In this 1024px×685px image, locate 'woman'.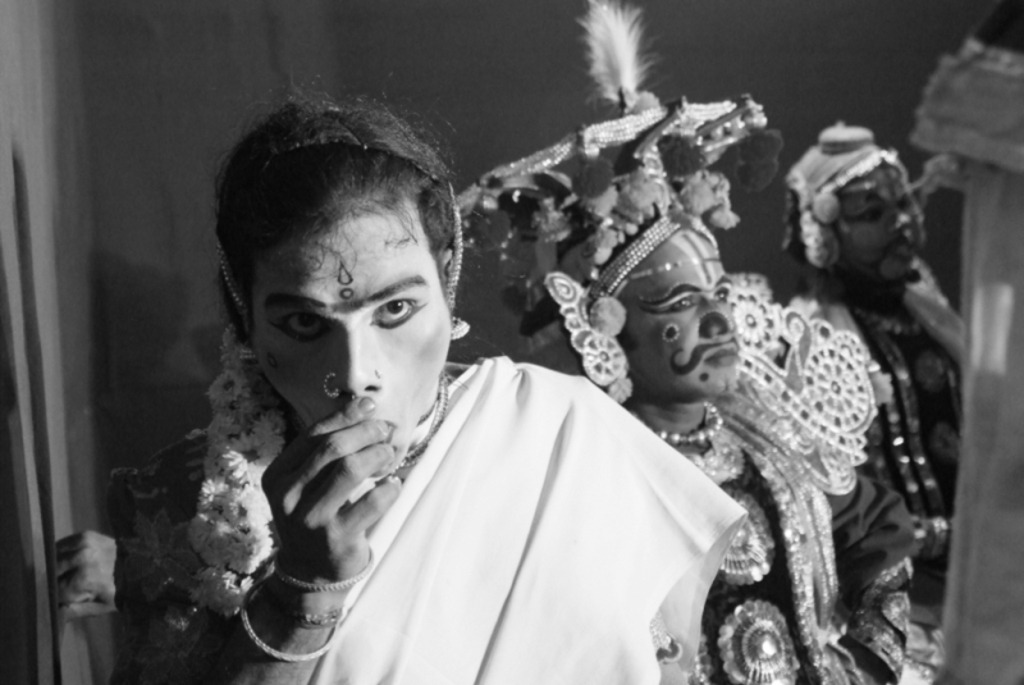
Bounding box: 150,68,808,676.
